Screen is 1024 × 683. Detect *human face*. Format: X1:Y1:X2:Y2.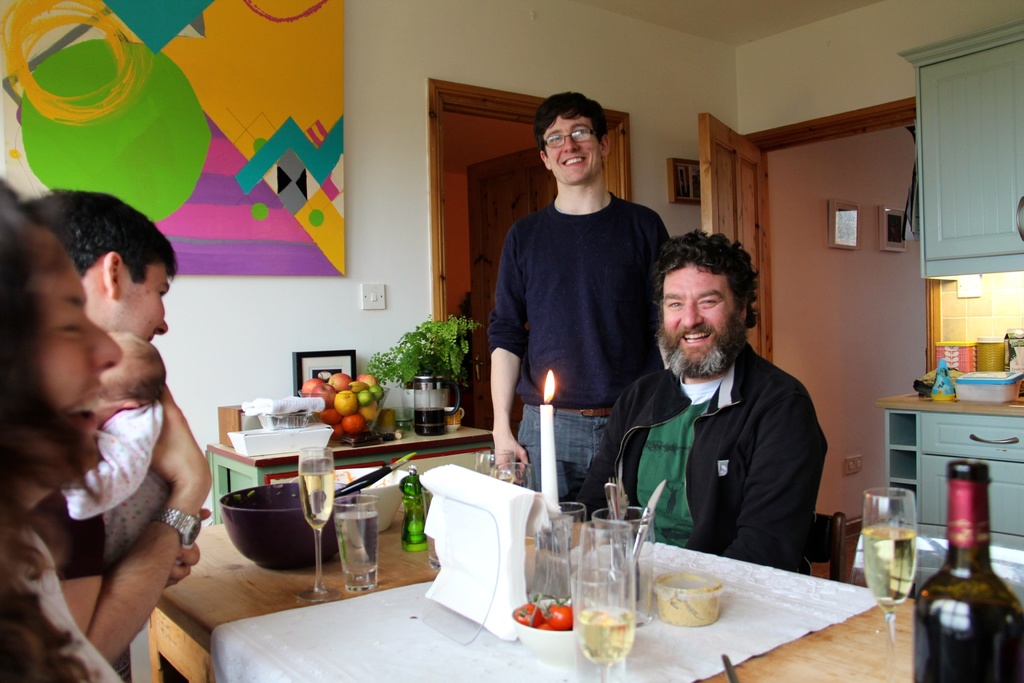
32:224:122:488.
